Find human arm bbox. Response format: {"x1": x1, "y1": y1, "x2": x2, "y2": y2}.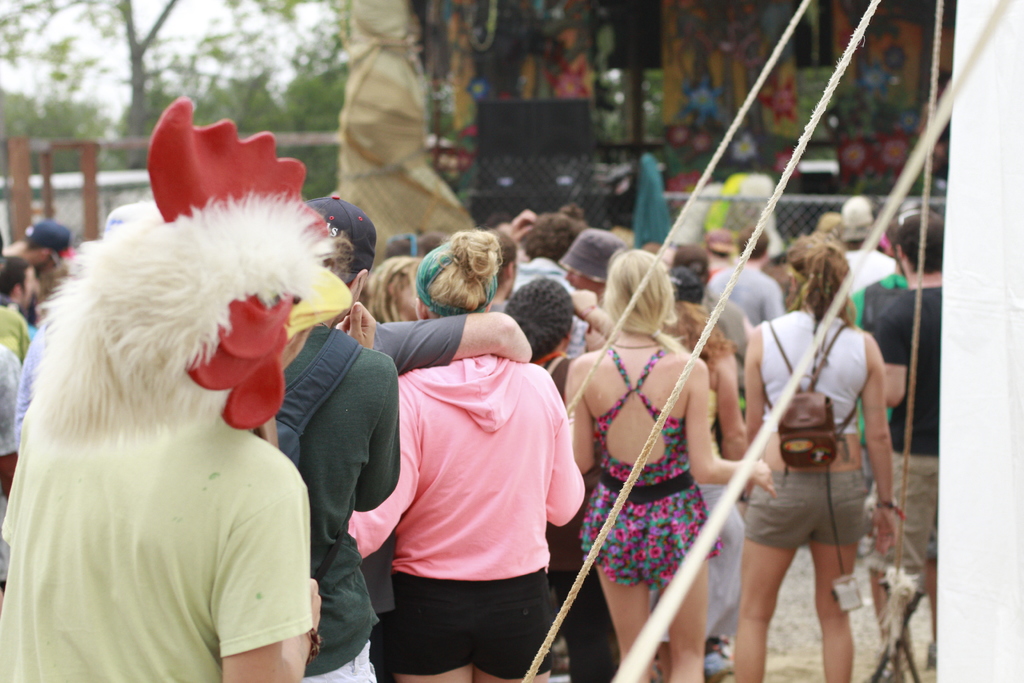
{"x1": 374, "y1": 306, "x2": 531, "y2": 378}.
